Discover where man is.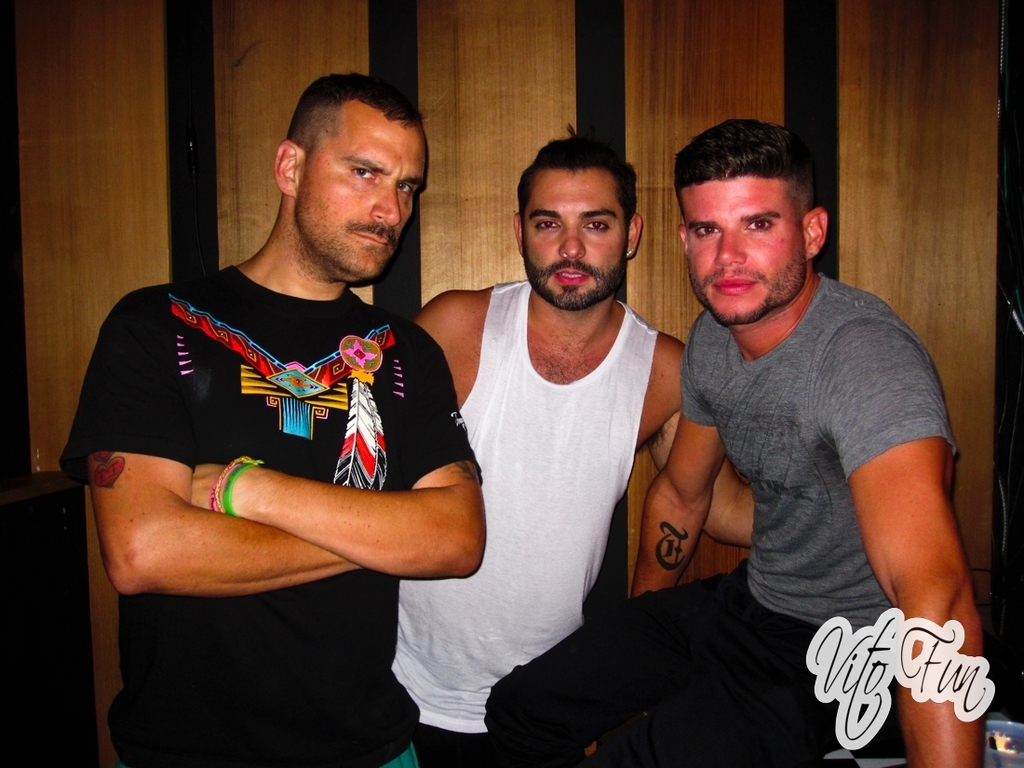
Discovered at <box>63,75,478,767</box>.
